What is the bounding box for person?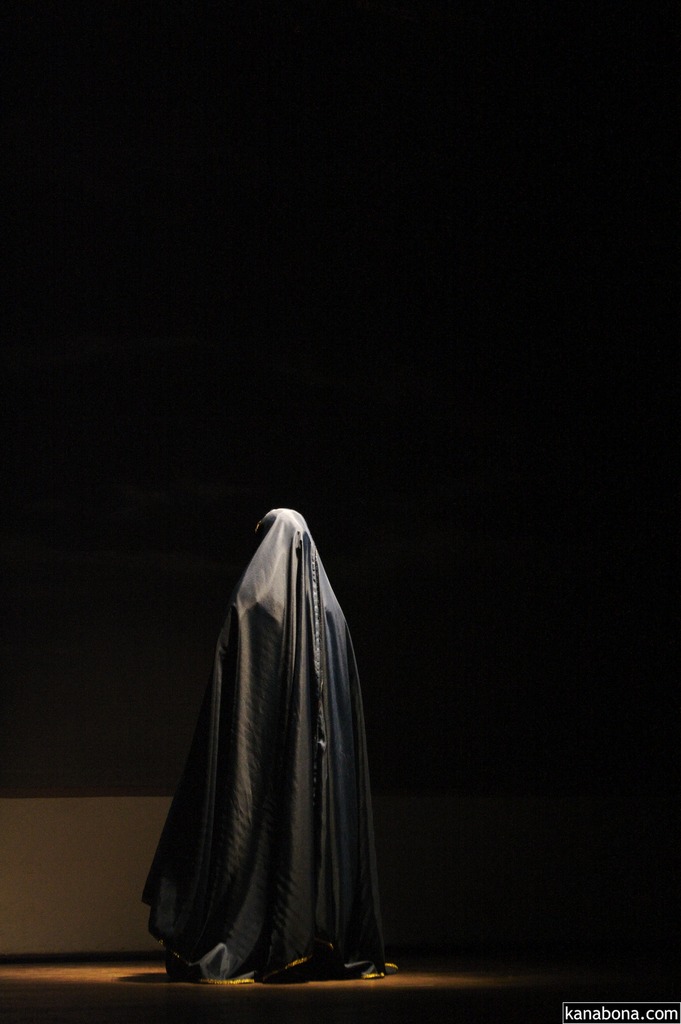
<bbox>136, 496, 390, 988</bbox>.
